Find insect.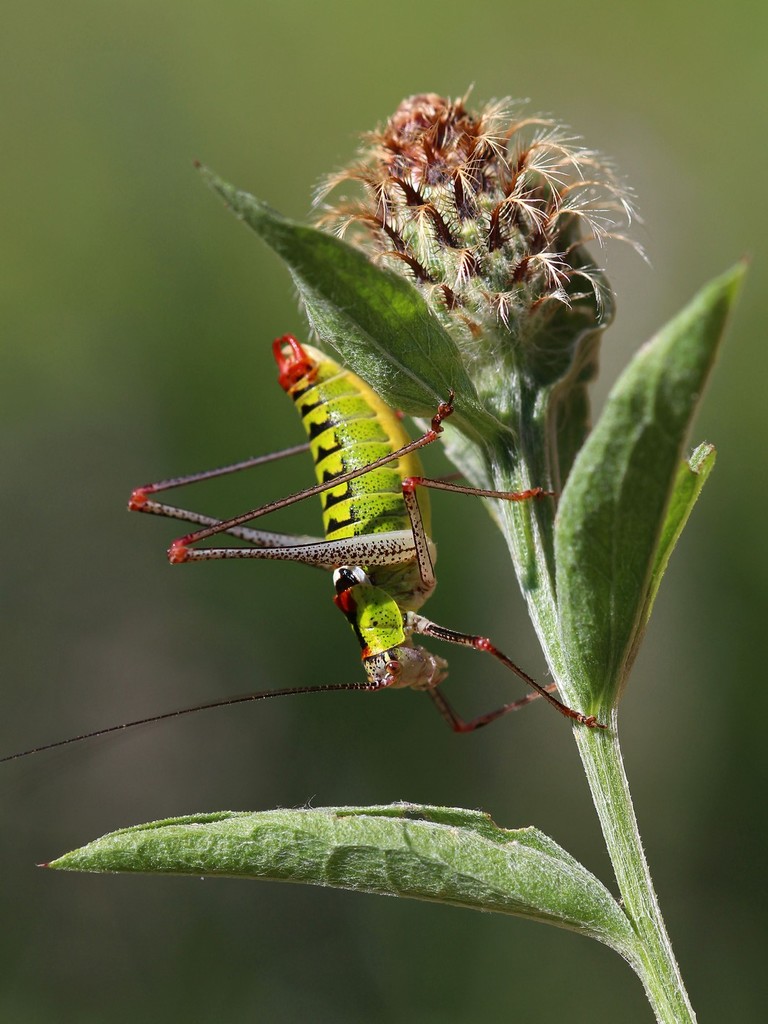
bbox(0, 328, 612, 761).
